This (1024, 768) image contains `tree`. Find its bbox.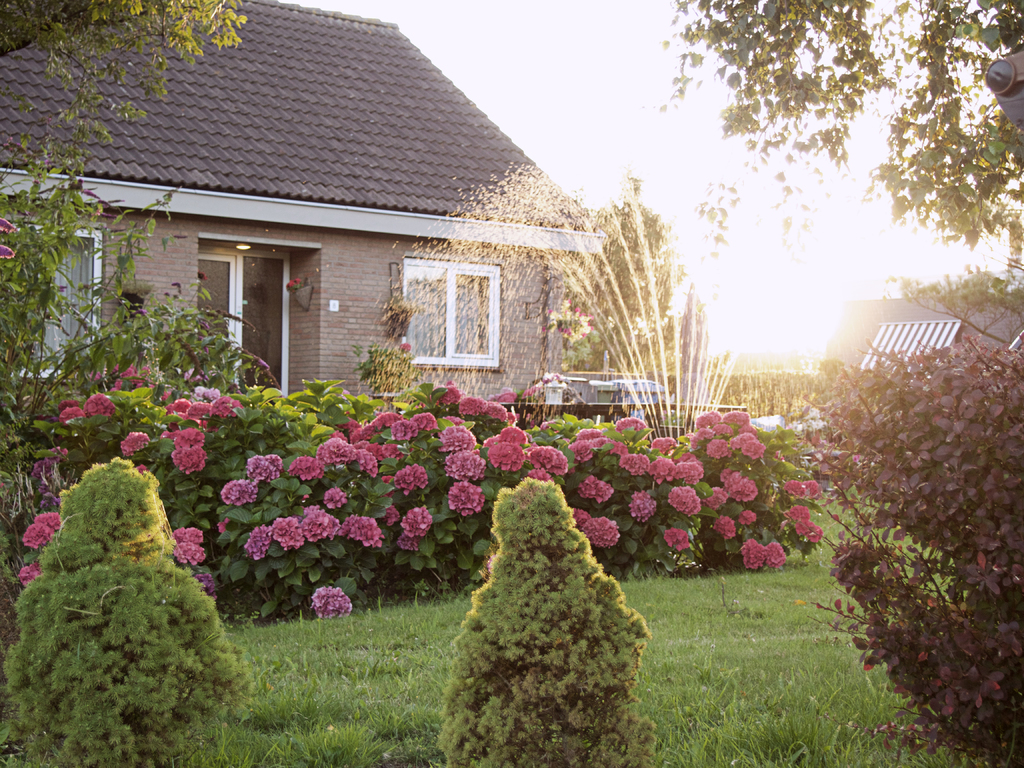
[437,444,663,737].
